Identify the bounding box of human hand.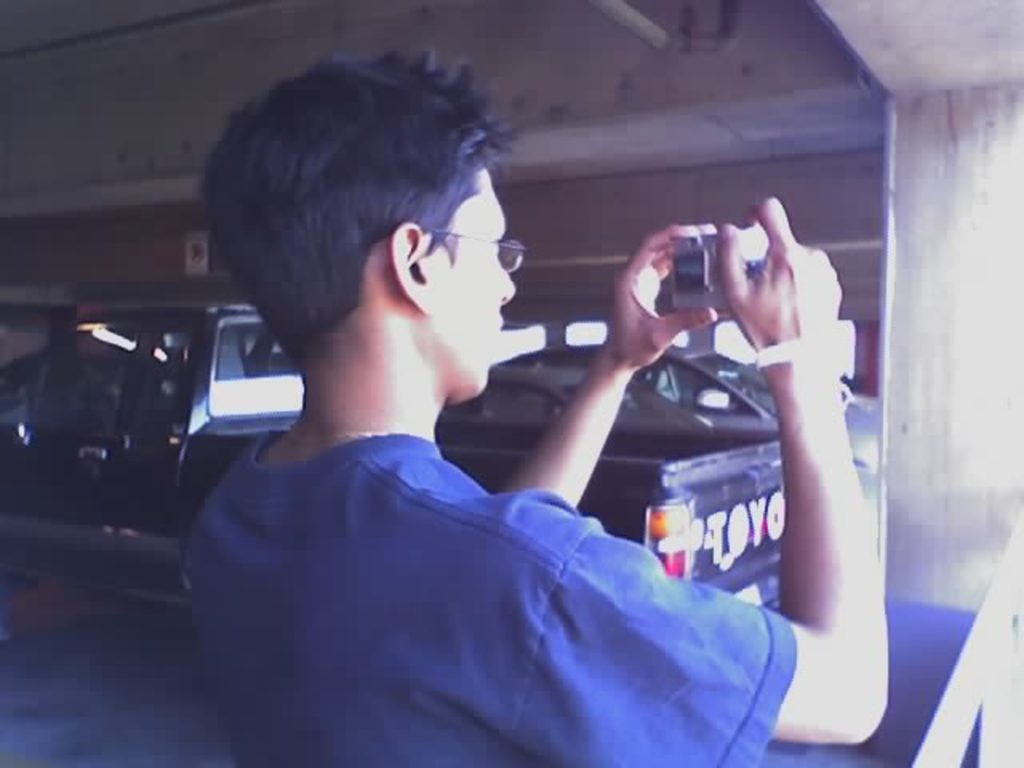
x1=611, y1=219, x2=715, y2=370.
